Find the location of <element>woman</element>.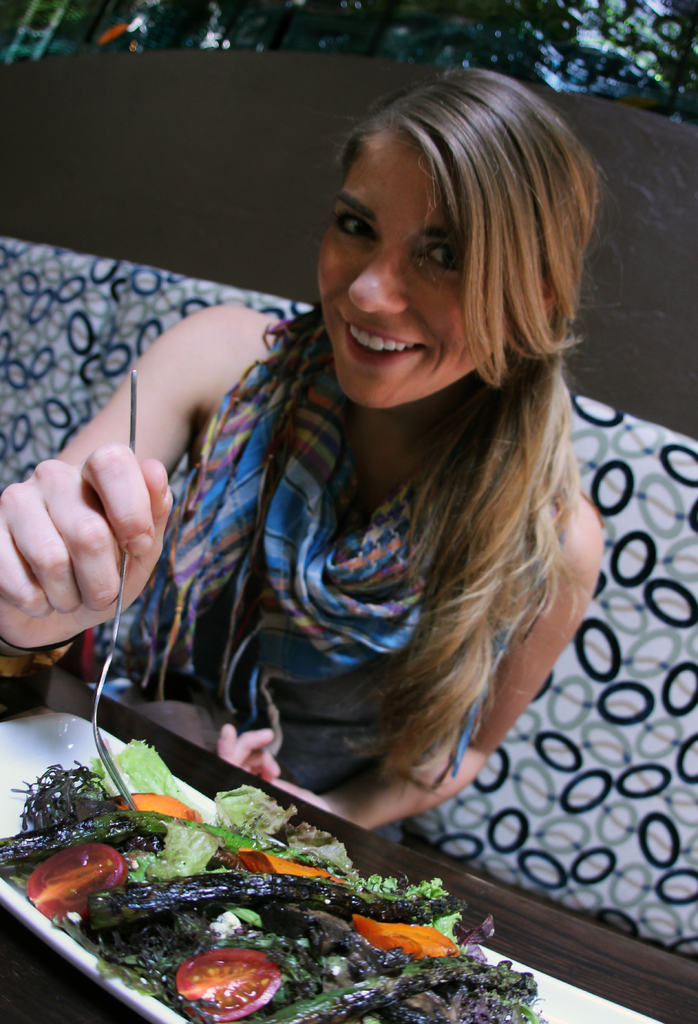
Location: [x1=69, y1=60, x2=640, y2=876].
